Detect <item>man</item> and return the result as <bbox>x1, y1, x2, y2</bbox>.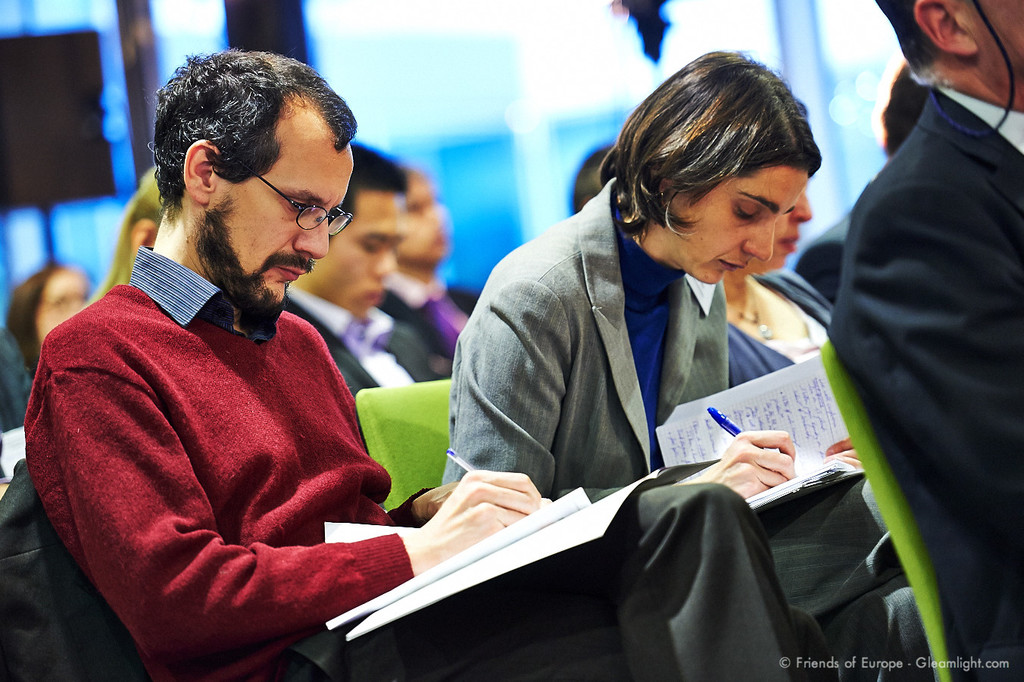
<bbox>23, 45, 841, 681</bbox>.
